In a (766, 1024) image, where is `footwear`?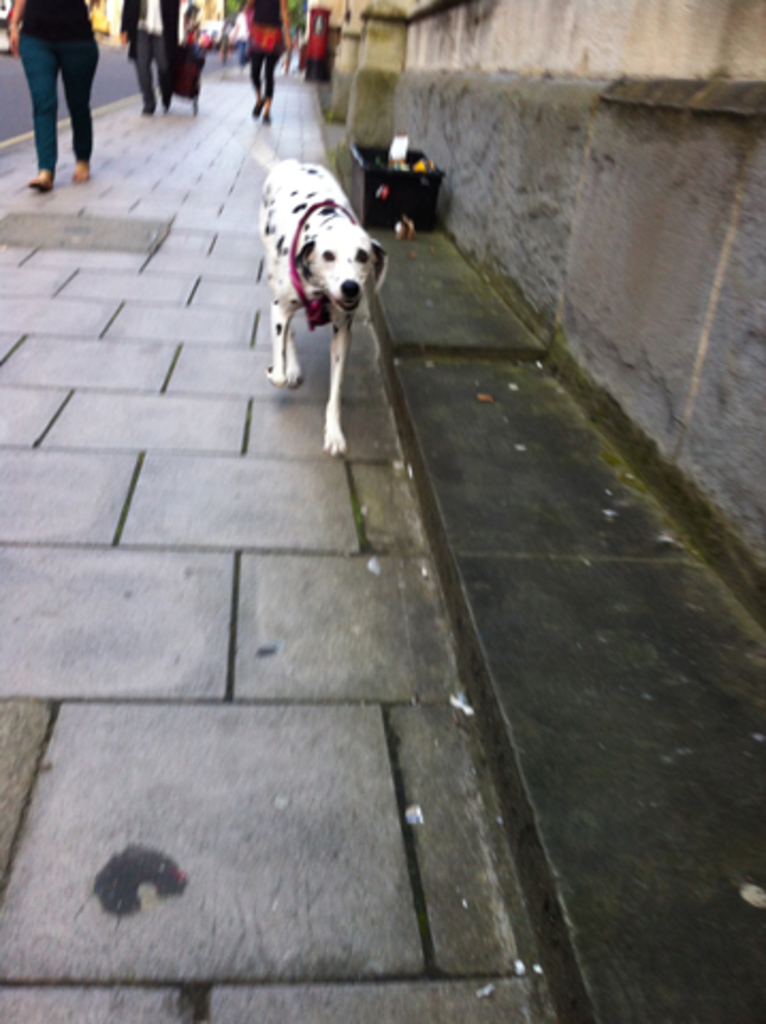
(73,158,85,183).
